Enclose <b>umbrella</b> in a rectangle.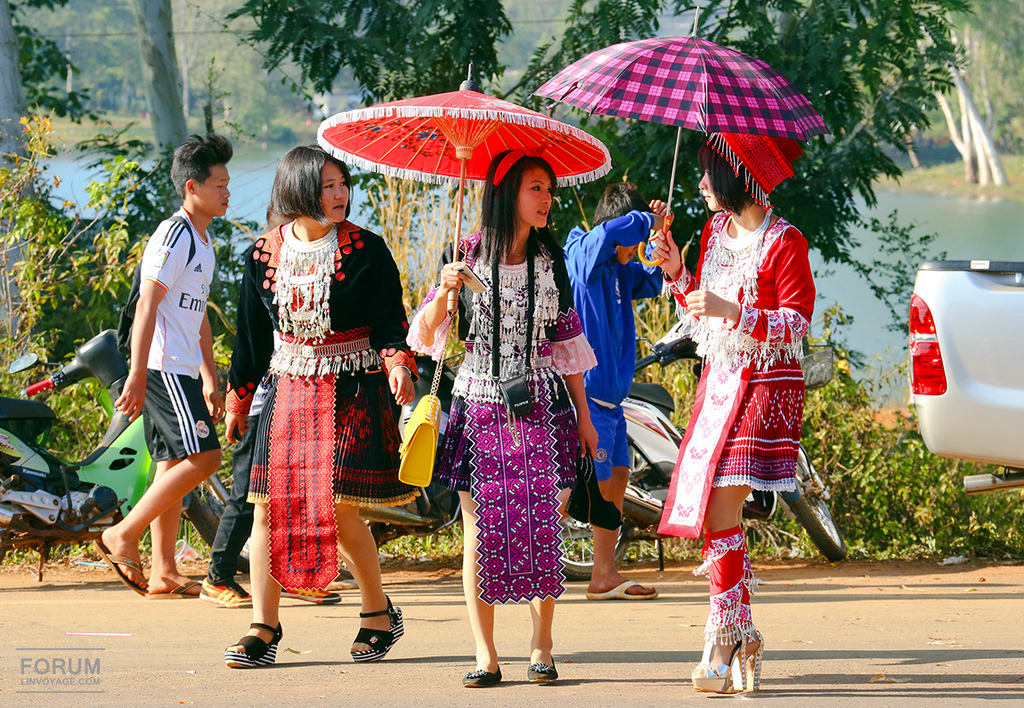
x1=314, y1=61, x2=614, y2=336.
